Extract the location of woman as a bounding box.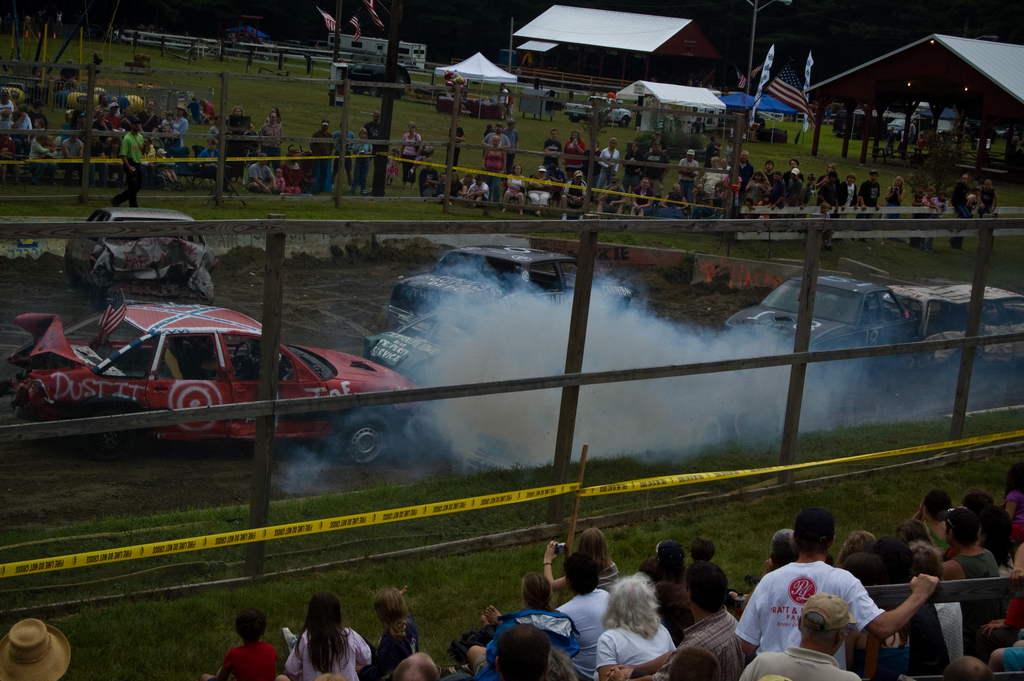
{"x1": 594, "y1": 137, "x2": 620, "y2": 196}.
